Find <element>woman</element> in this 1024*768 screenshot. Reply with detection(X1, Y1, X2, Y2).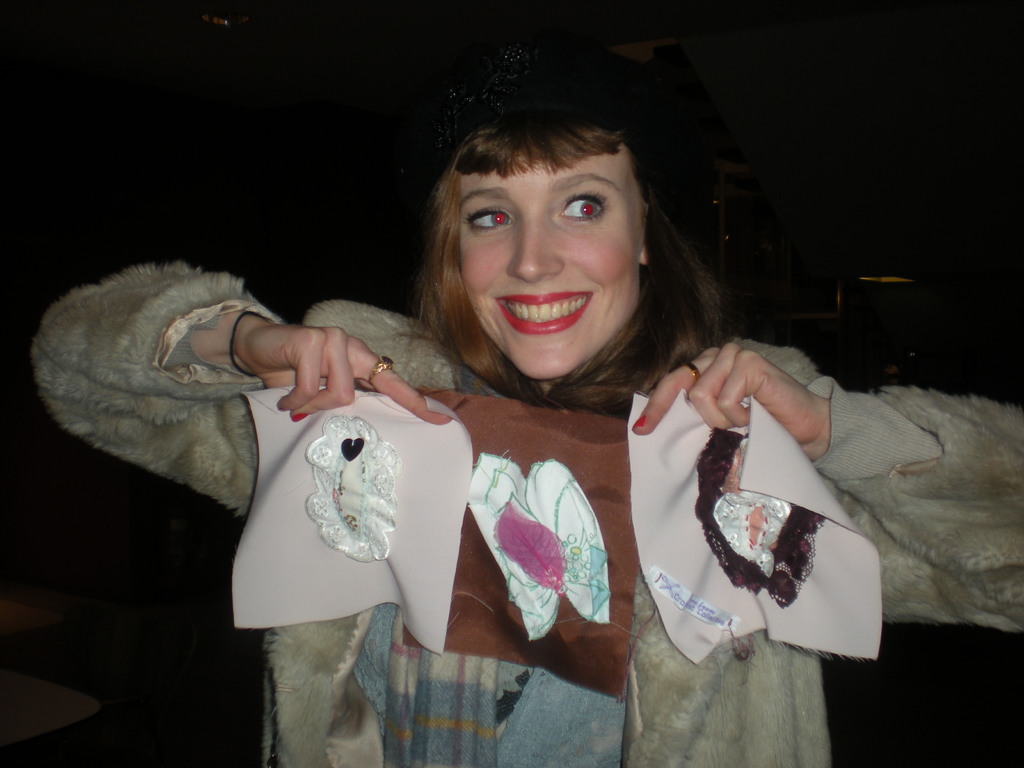
detection(32, 14, 1023, 767).
